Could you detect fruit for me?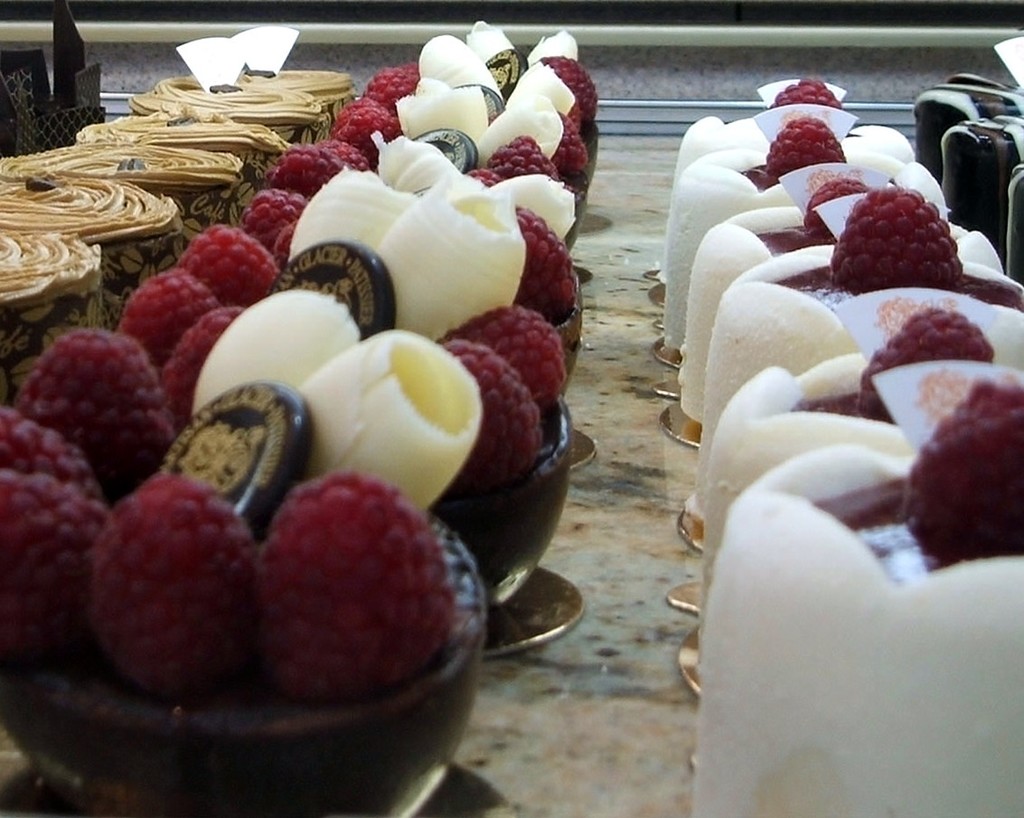
Detection result: crop(20, 323, 170, 478).
